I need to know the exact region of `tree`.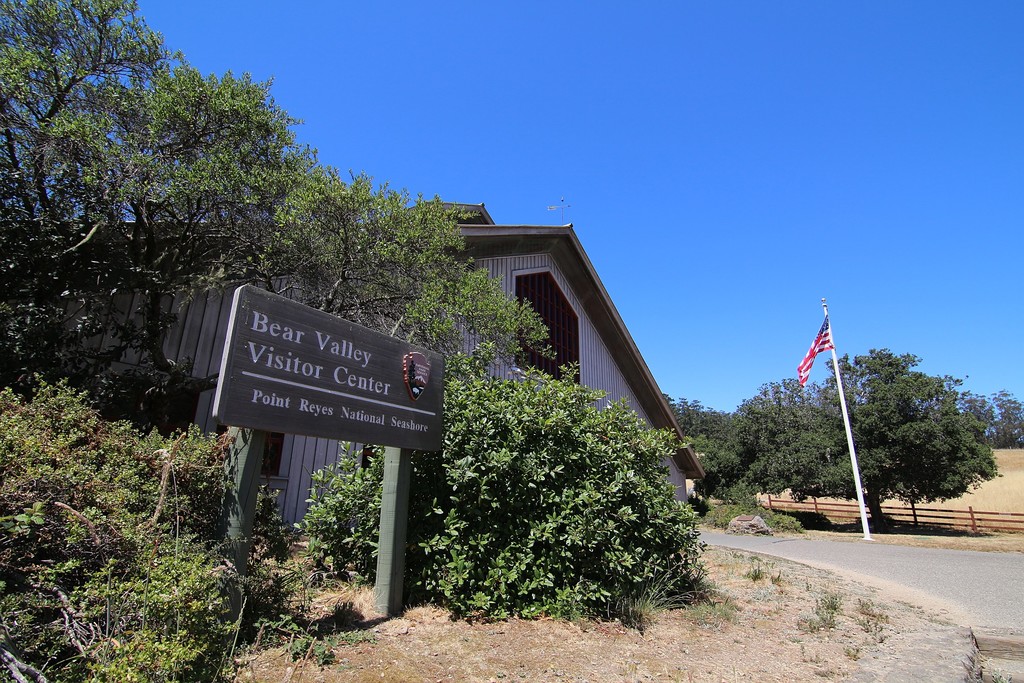
Region: 404:312:719:611.
